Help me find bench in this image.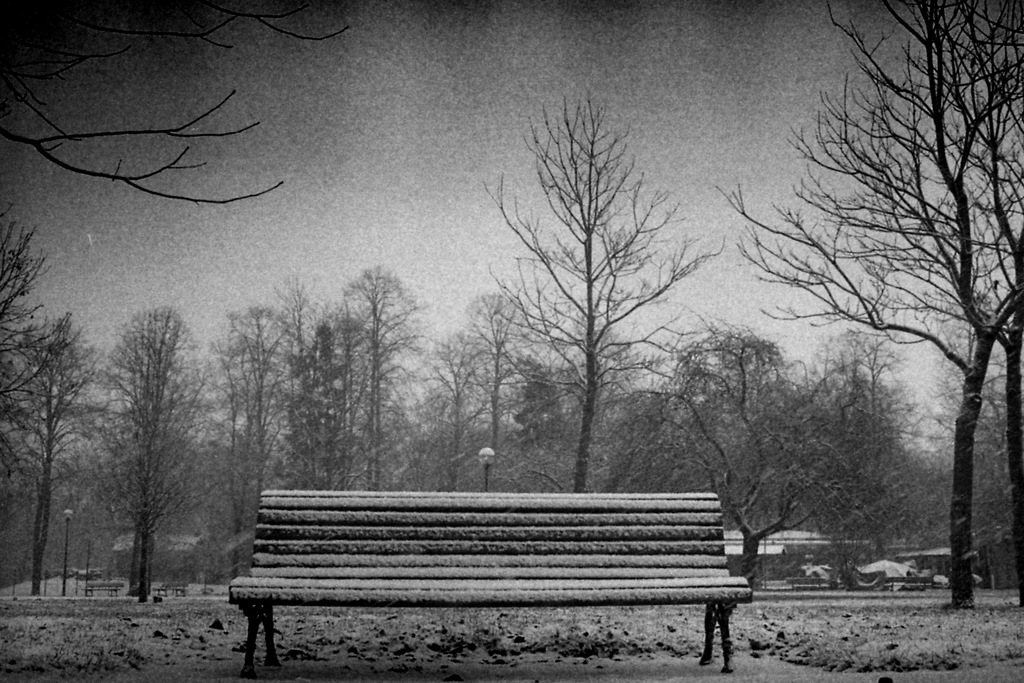
Found it: locate(247, 499, 756, 682).
